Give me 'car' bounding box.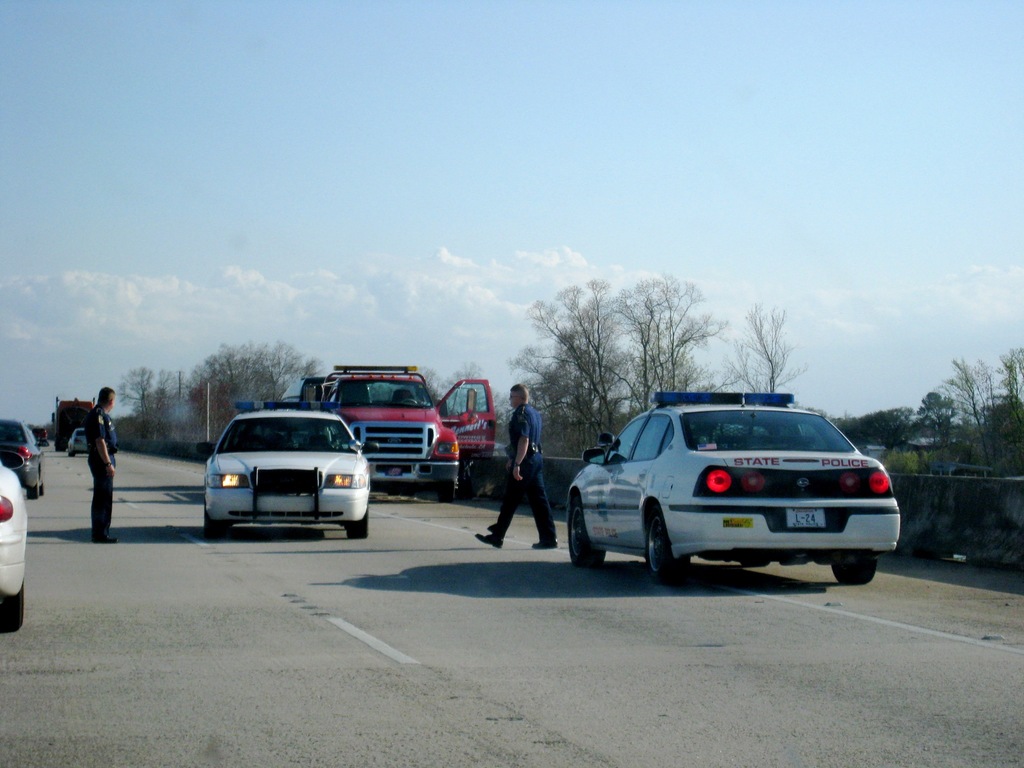
box(195, 399, 381, 540).
